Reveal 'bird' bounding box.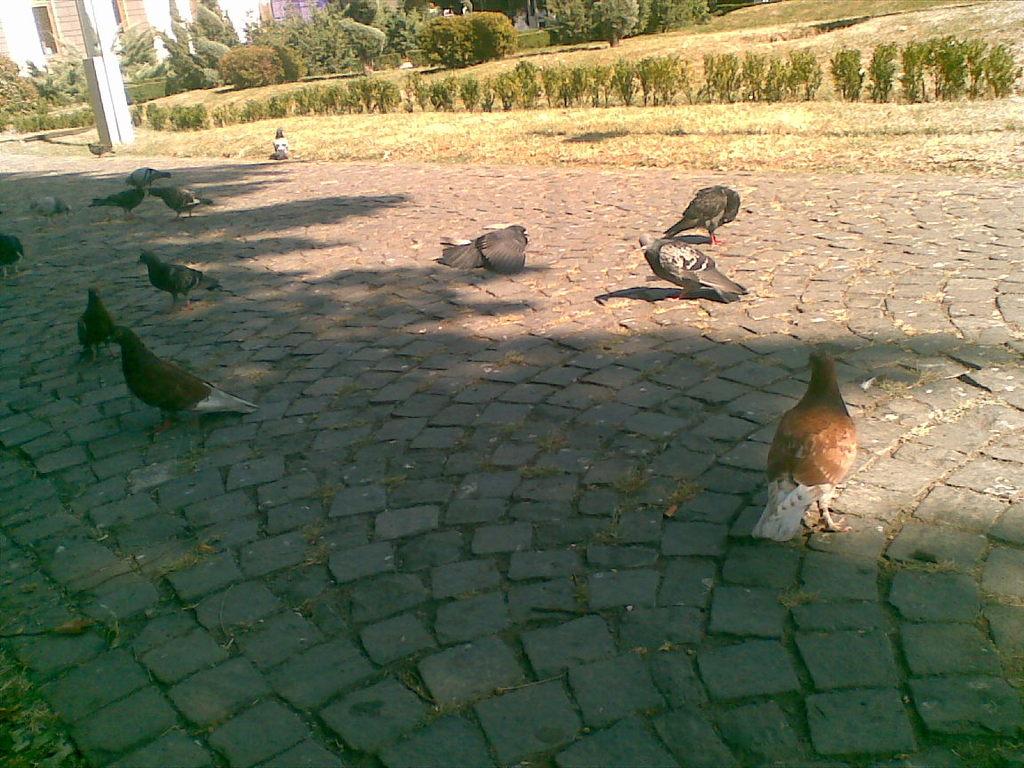
Revealed: left=0, top=234, right=24, bottom=283.
